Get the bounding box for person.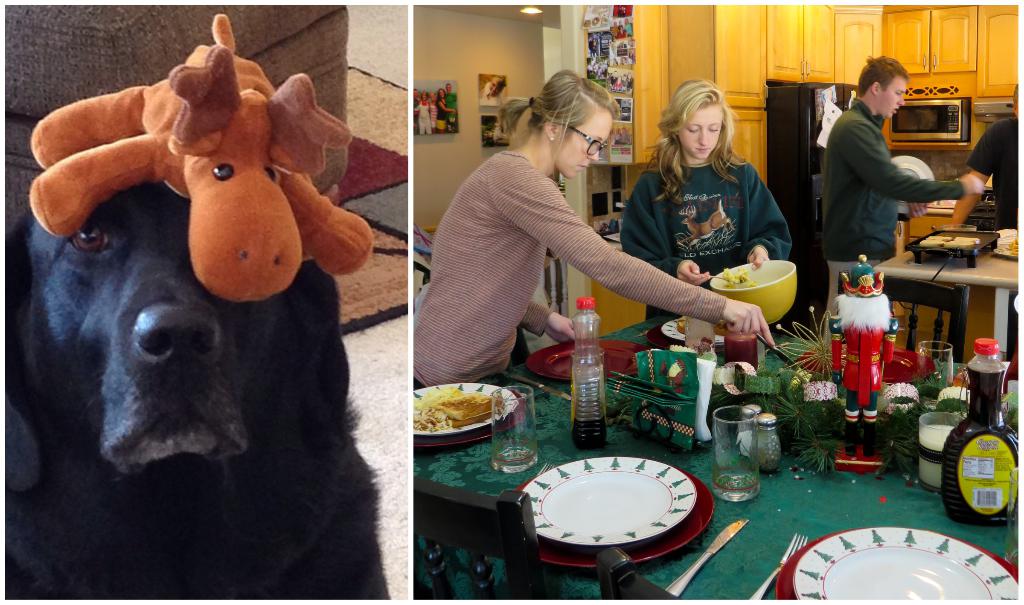
pyautogui.locateOnScreen(830, 61, 968, 282).
